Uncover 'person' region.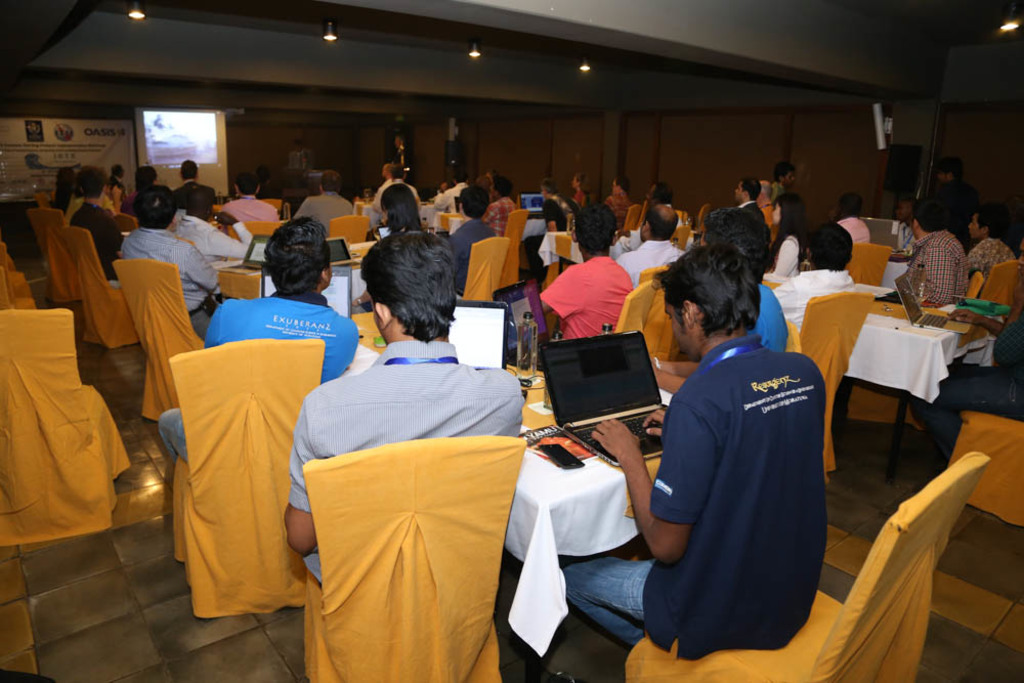
Uncovered: region(382, 166, 419, 215).
